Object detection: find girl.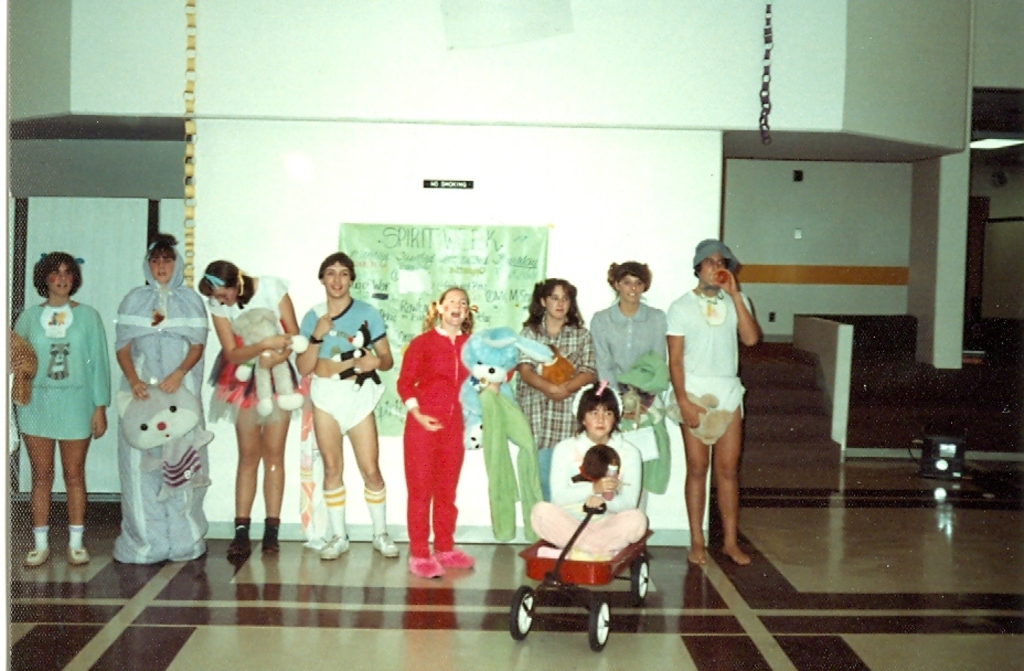
[529, 385, 647, 557].
